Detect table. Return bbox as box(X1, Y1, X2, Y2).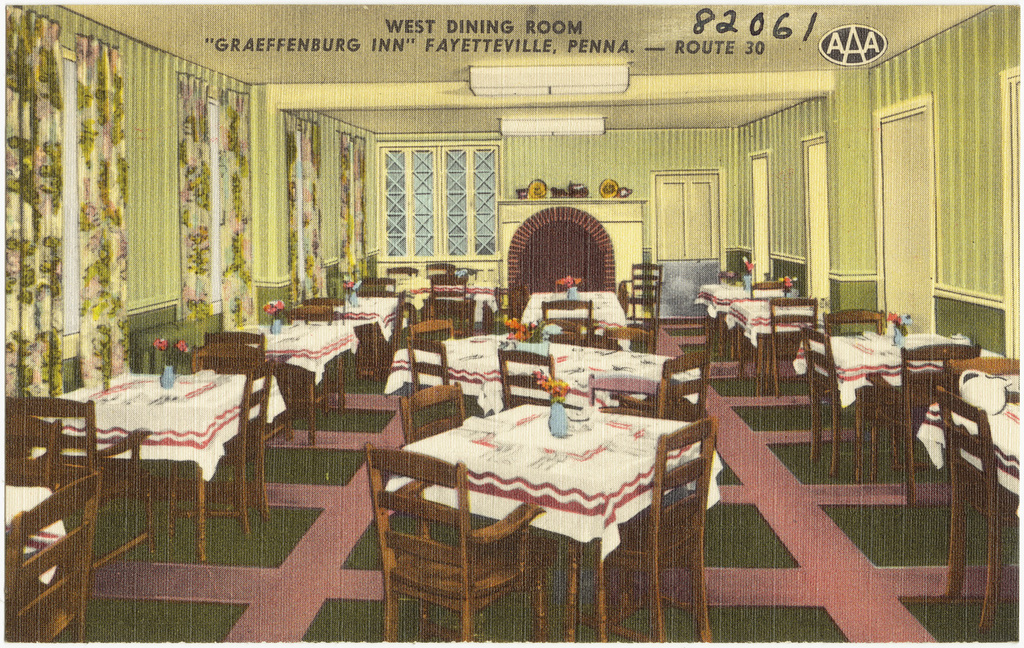
box(727, 282, 823, 402).
